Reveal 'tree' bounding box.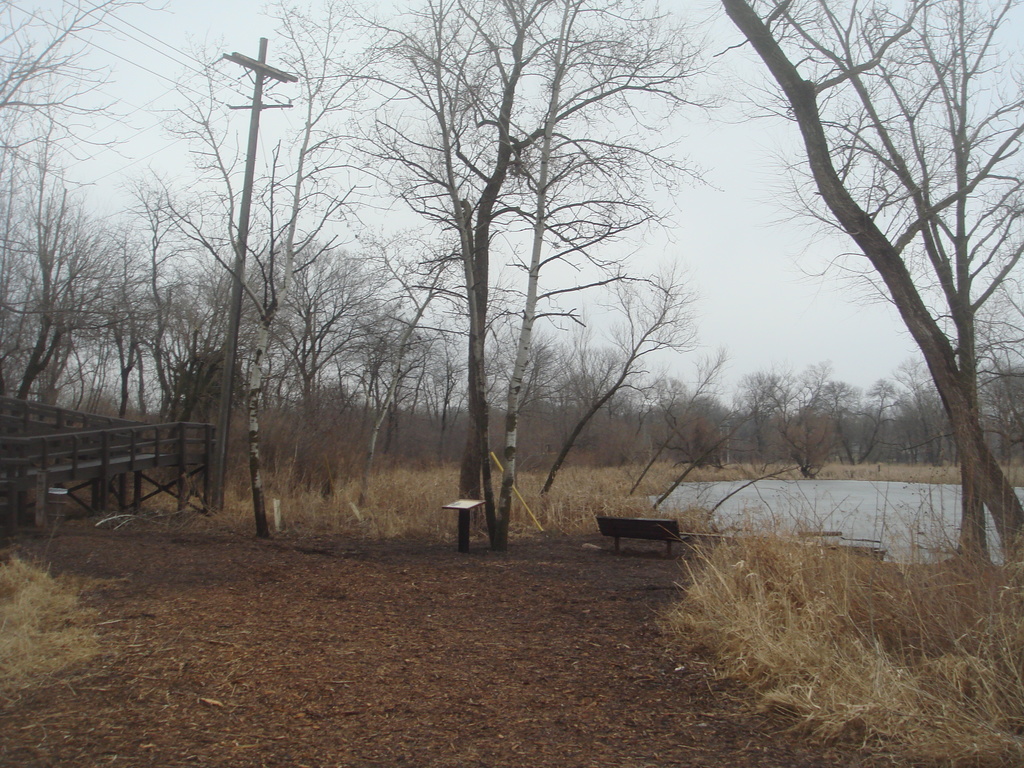
Revealed: <bbox>712, 0, 1023, 584</bbox>.
